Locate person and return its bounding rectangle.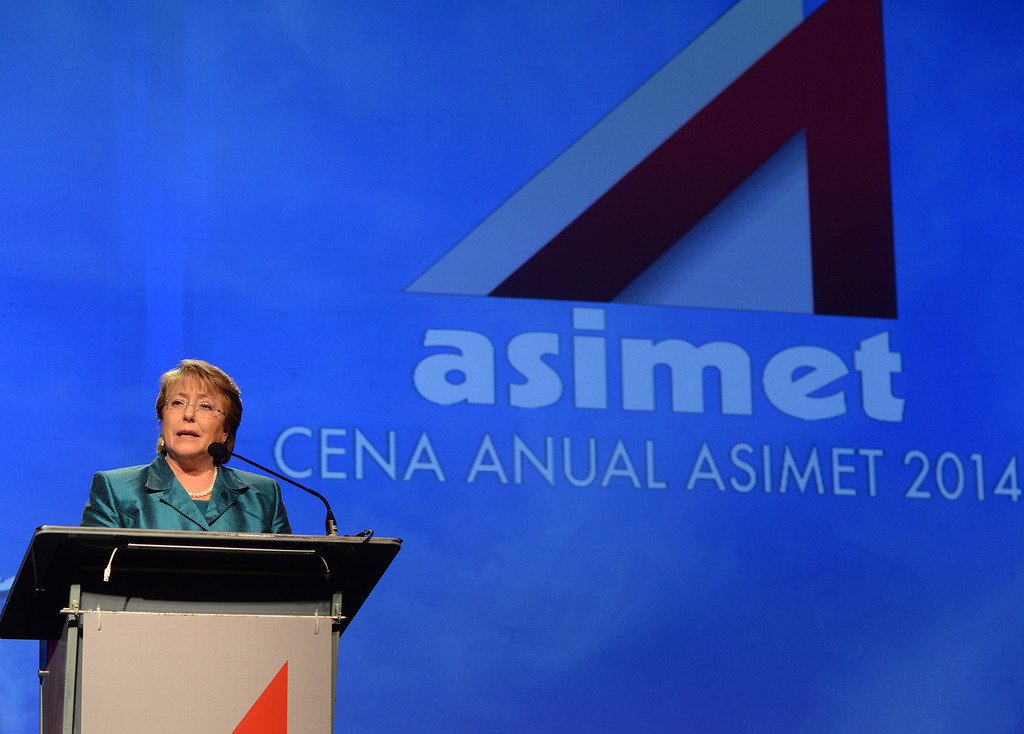
(78,357,291,531).
